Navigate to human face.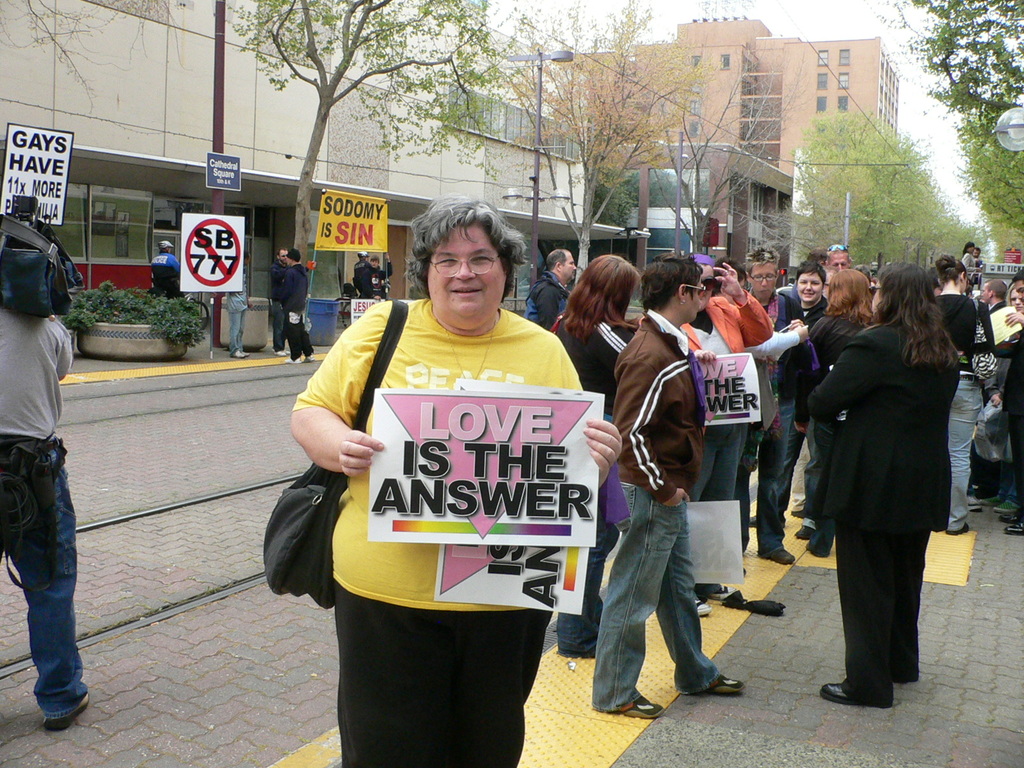
Navigation target: bbox=[870, 279, 882, 309].
